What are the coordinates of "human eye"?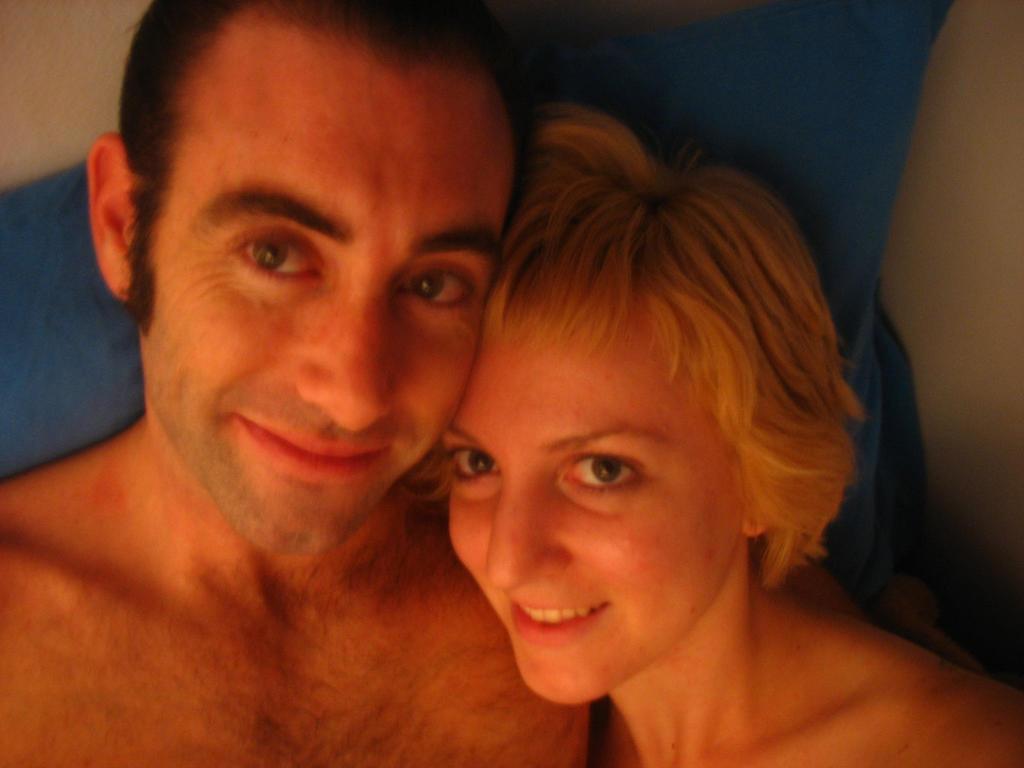
440 438 501 493.
